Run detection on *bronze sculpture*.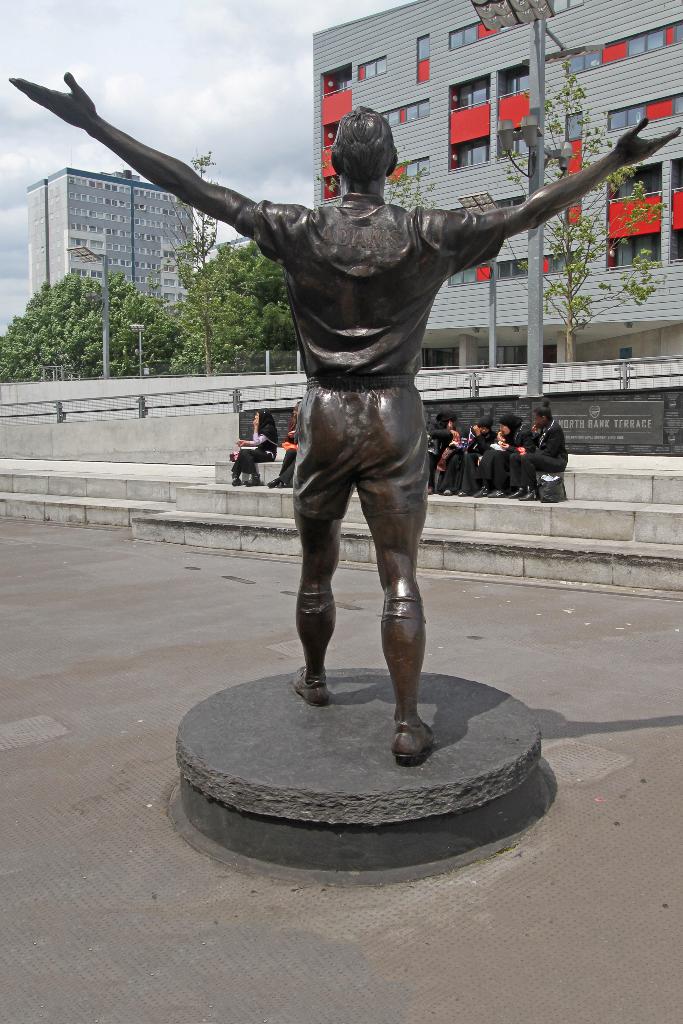
Result: pyautogui.locateOnScreen(0, 67, 682, 765).
